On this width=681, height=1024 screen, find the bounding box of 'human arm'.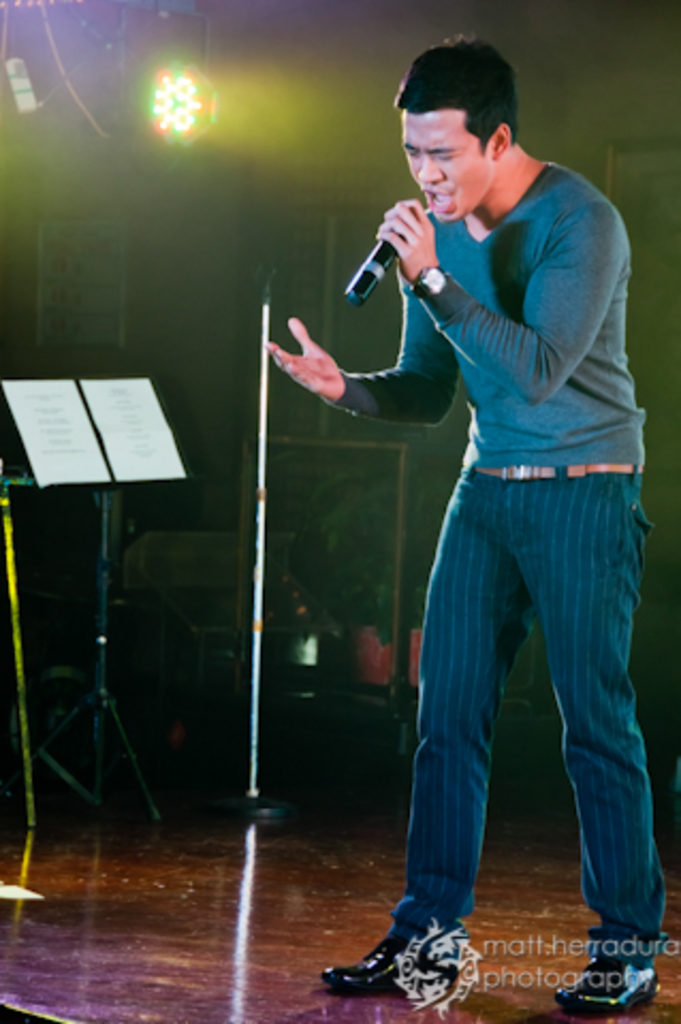
Bounding box: <region>260, 258, 461, 431</region>.
